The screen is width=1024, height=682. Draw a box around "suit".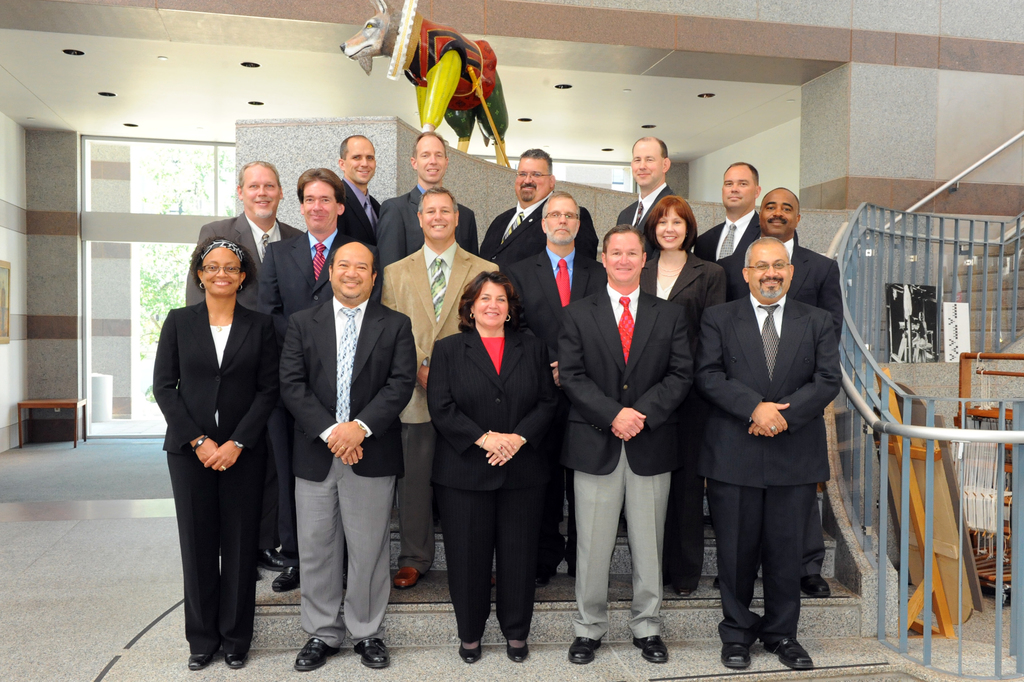
pyautogui.locateOnScreen(380, 237, 501, 571).
